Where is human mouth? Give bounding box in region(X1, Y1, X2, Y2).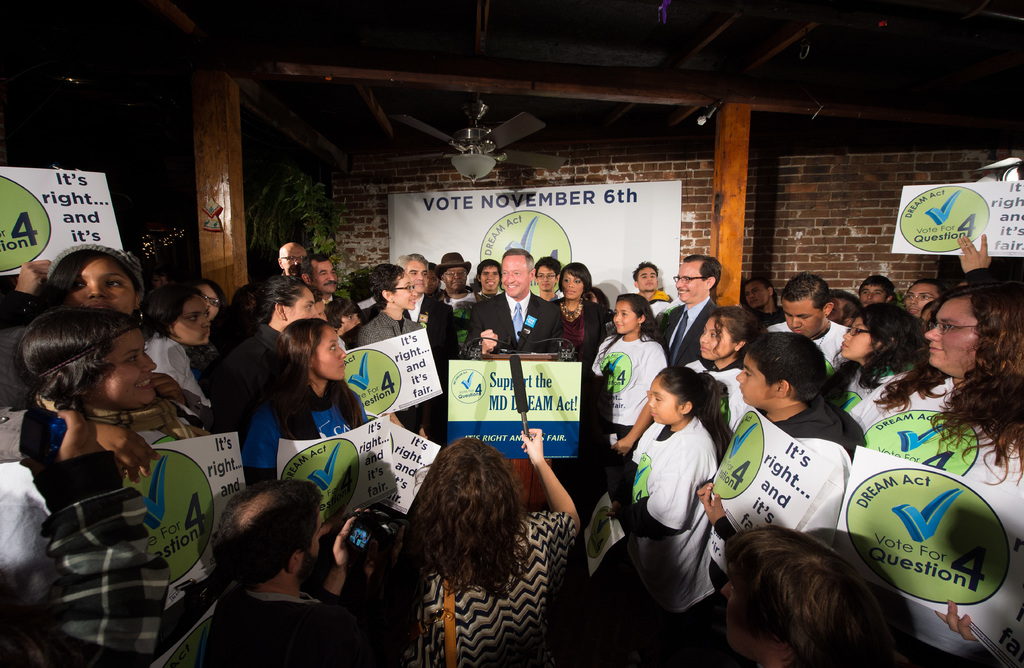
region(644, 280, 656, 288).
